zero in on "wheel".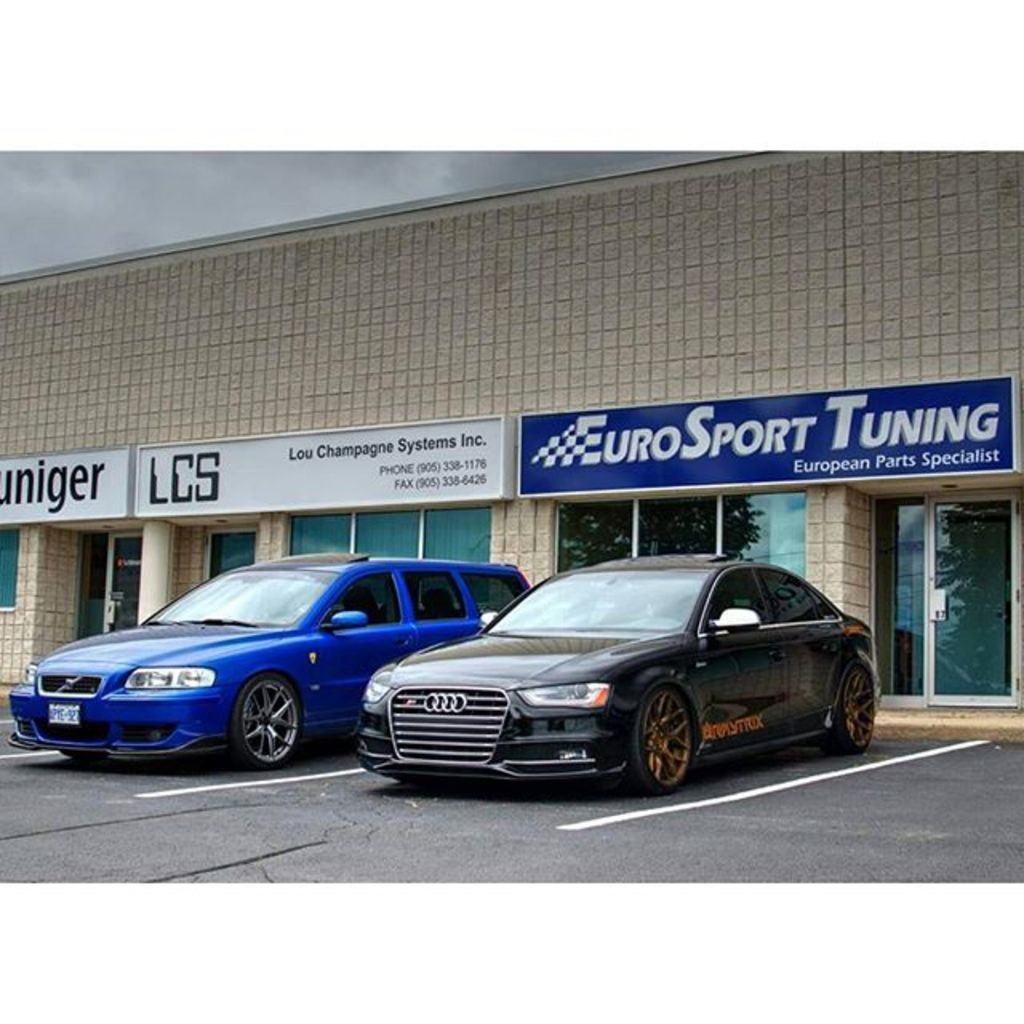
Zeroed in: 626,699,730,802.
